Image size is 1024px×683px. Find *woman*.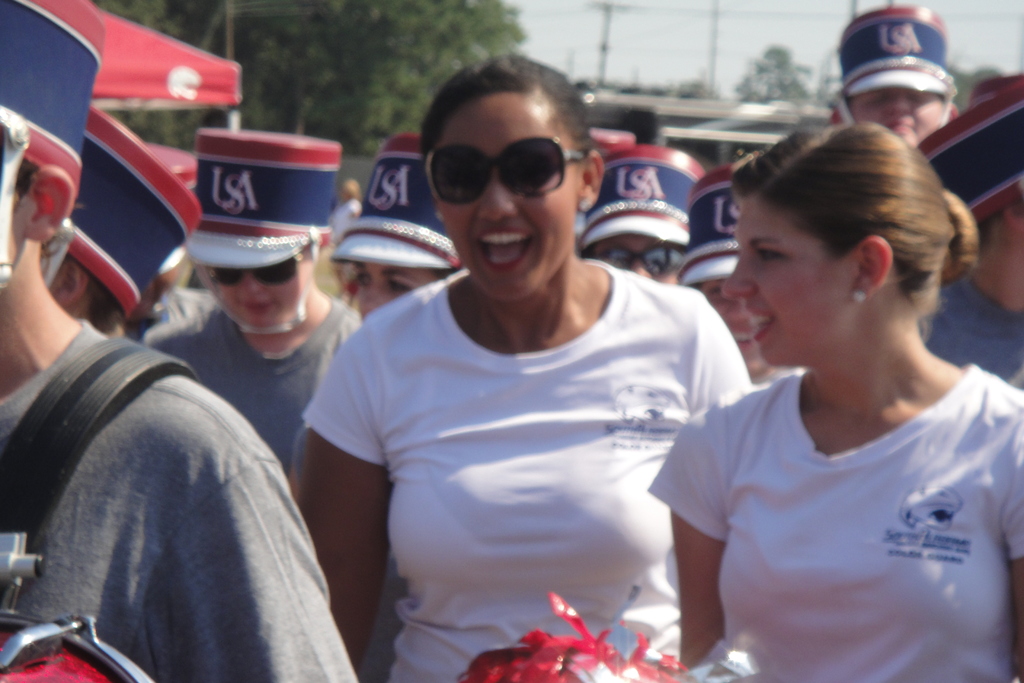
[296,56,750,682].
